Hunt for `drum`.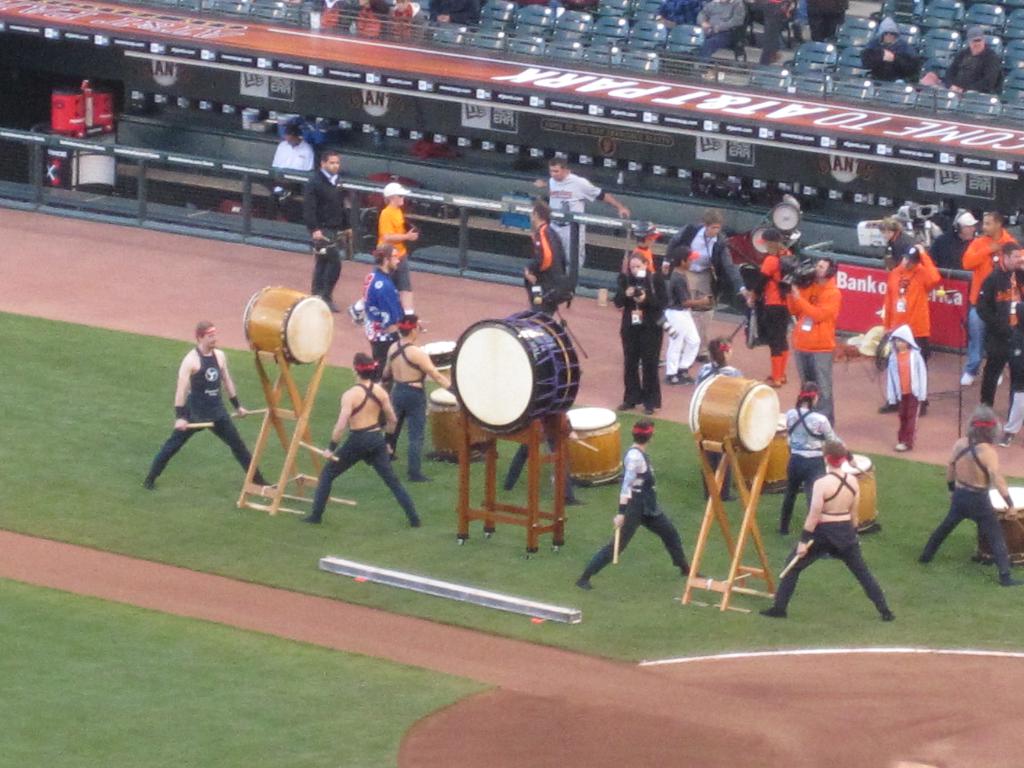
Hunted down at <box>690,373,779,454</box>.
